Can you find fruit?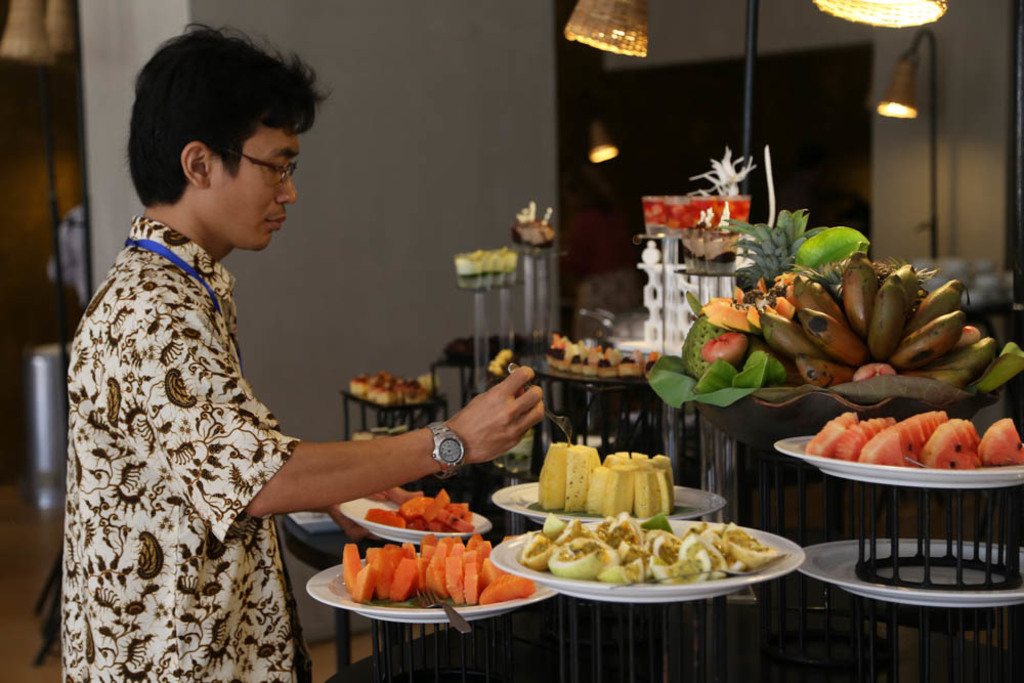
Yes, bounding box: <box>346,533,524,613</box>.
